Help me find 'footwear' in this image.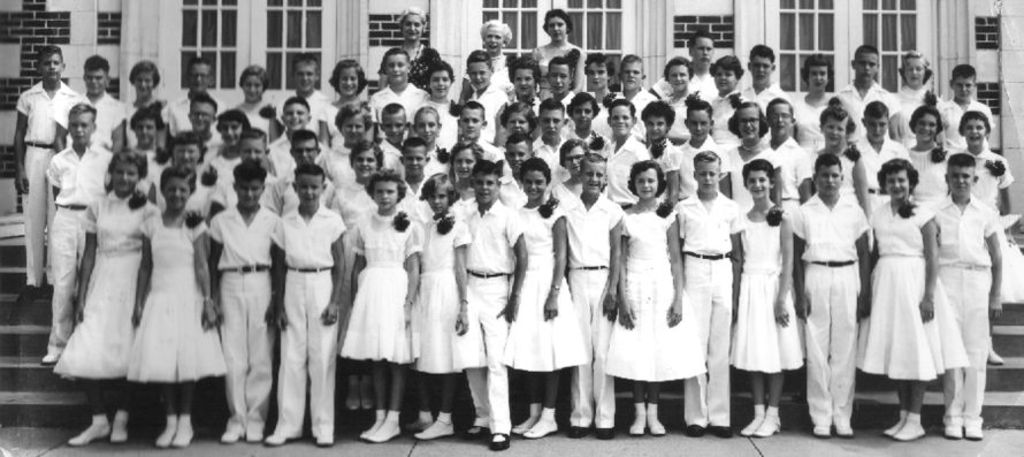
Found it: {"left": 406, "top": 419, "right": 429, "bottom": 428}.
